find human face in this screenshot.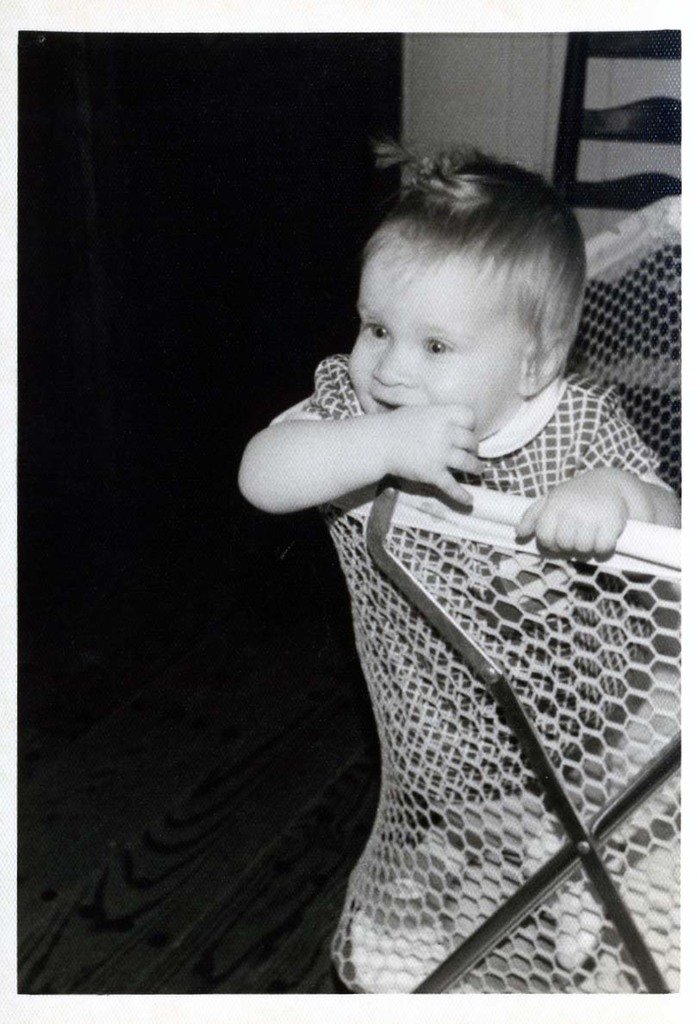
The bounding box for human face is [x1=348, y1=244, x2=528, y2=429].
